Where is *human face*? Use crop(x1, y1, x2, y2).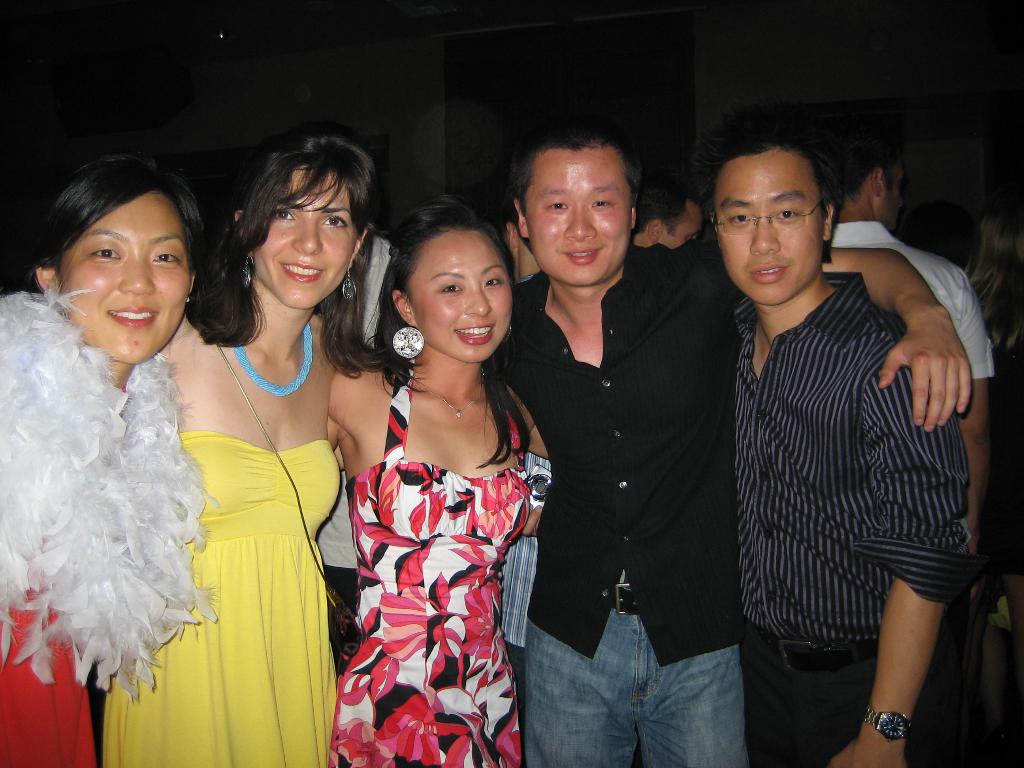
crop(888, 157, 904, 228).
